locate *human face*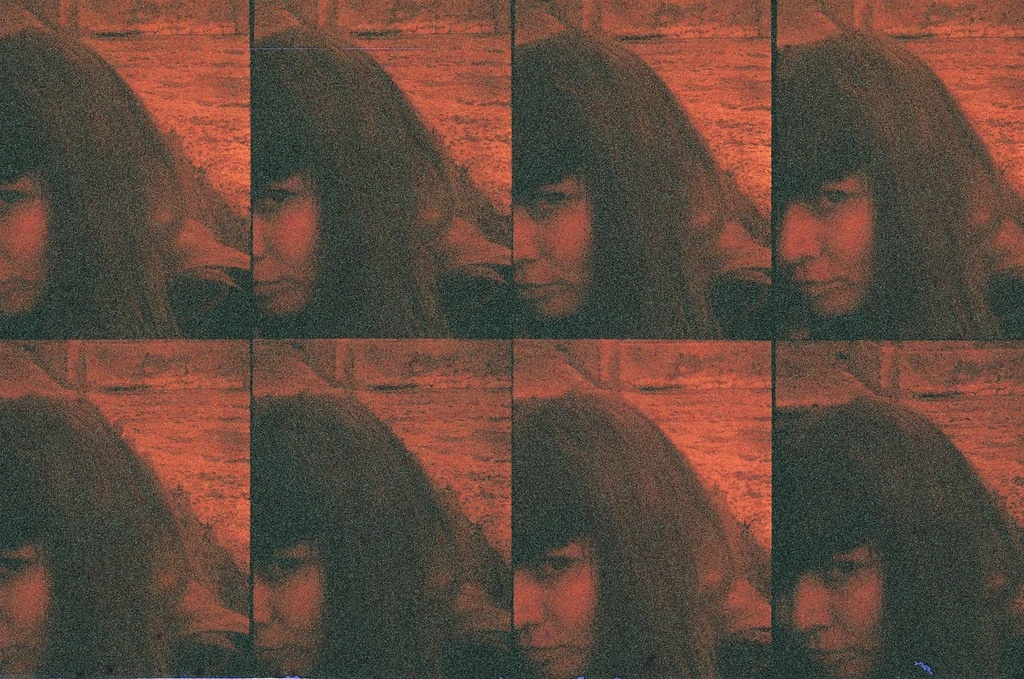
[509,166,594,318]
